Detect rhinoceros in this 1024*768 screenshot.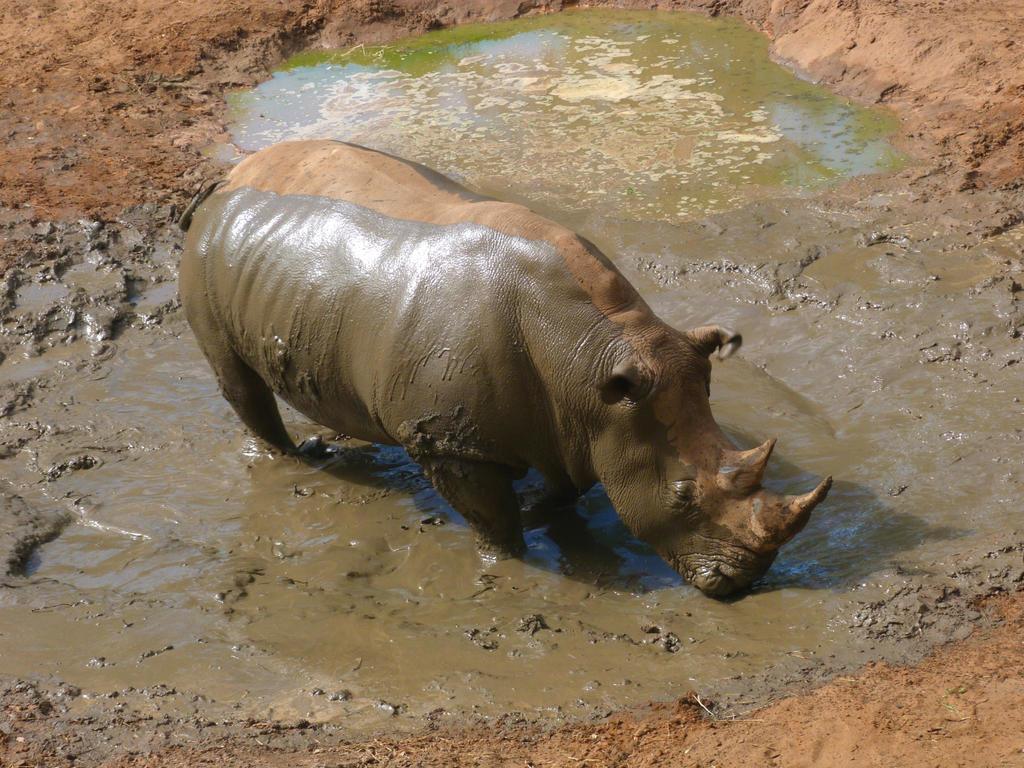
Detection: [174, 134, 835, 607].
